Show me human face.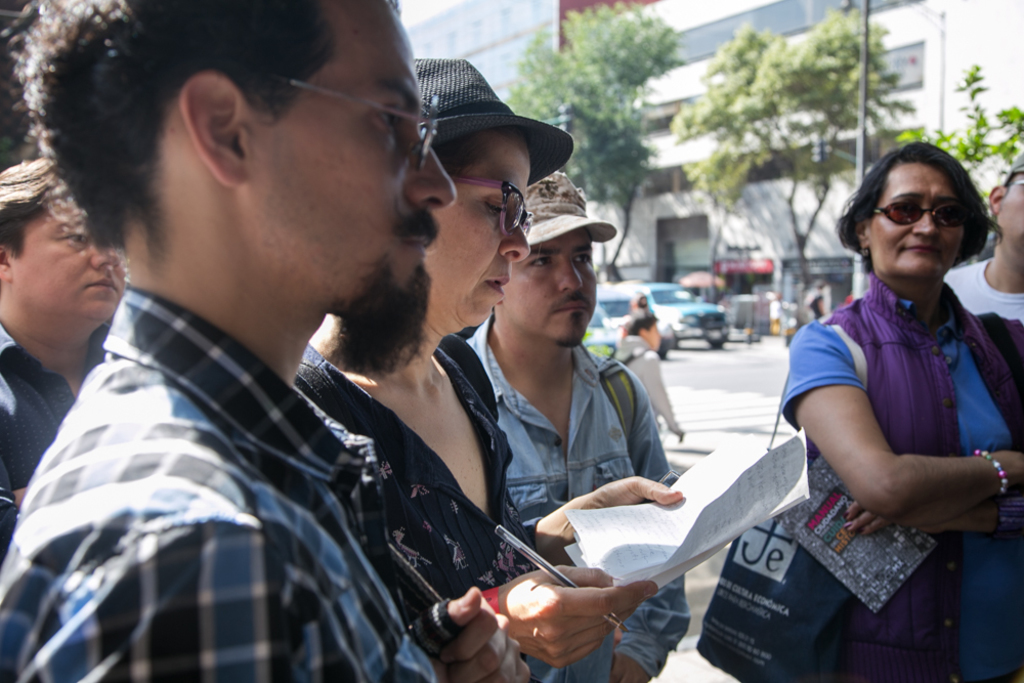
human face is here: x1=865 y1=167 x2=964 y2=285.
